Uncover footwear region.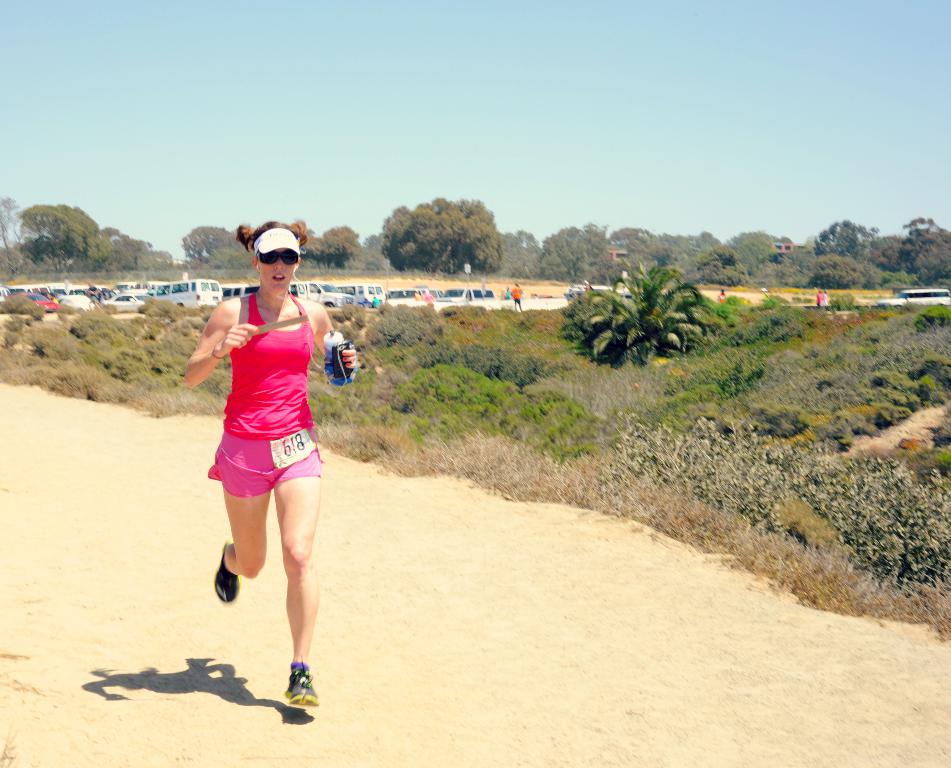
Uncovered: 280,664,323,710.
